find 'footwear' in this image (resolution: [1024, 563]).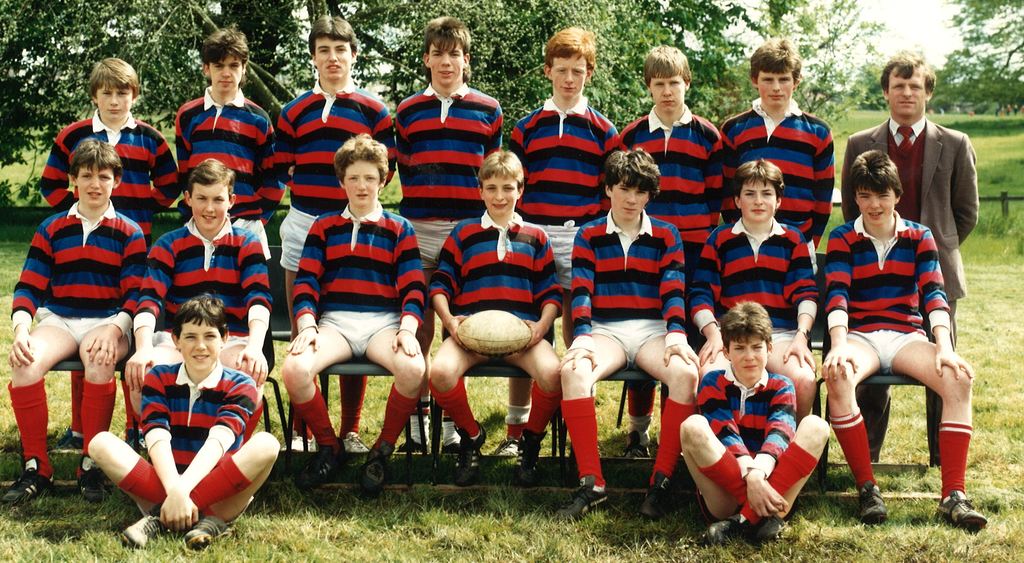
box(290, 439, 348, 489).
